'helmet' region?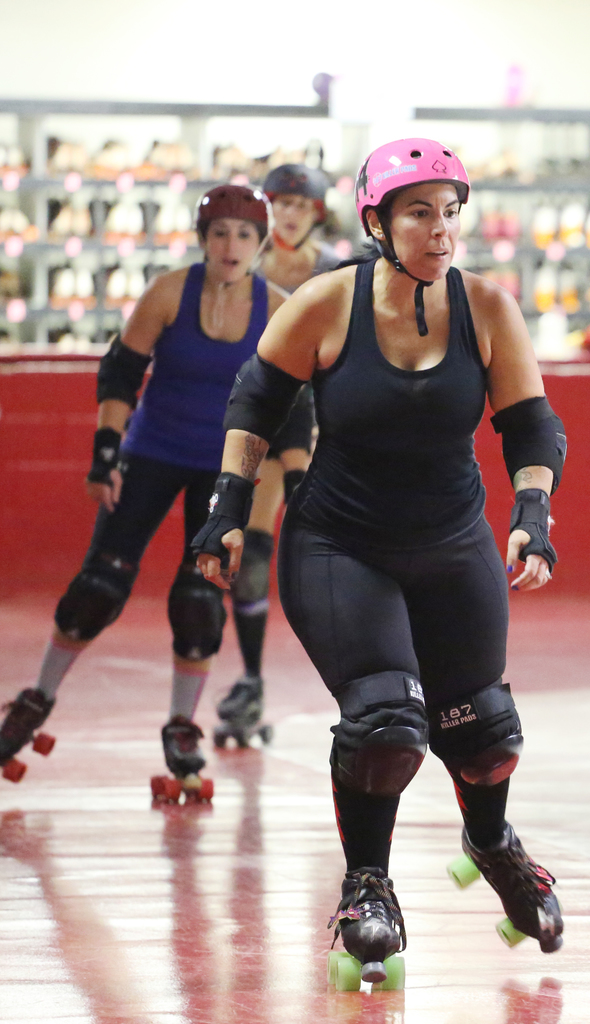
bbox=[260, 162, 339, 255]
